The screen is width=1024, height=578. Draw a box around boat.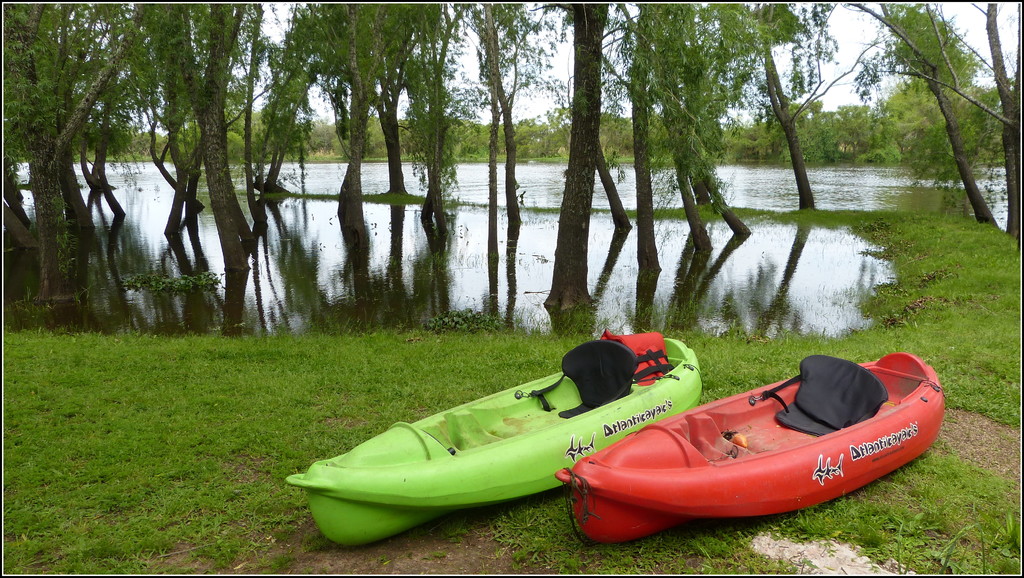
bbox=(555, 356, 943, 545).
